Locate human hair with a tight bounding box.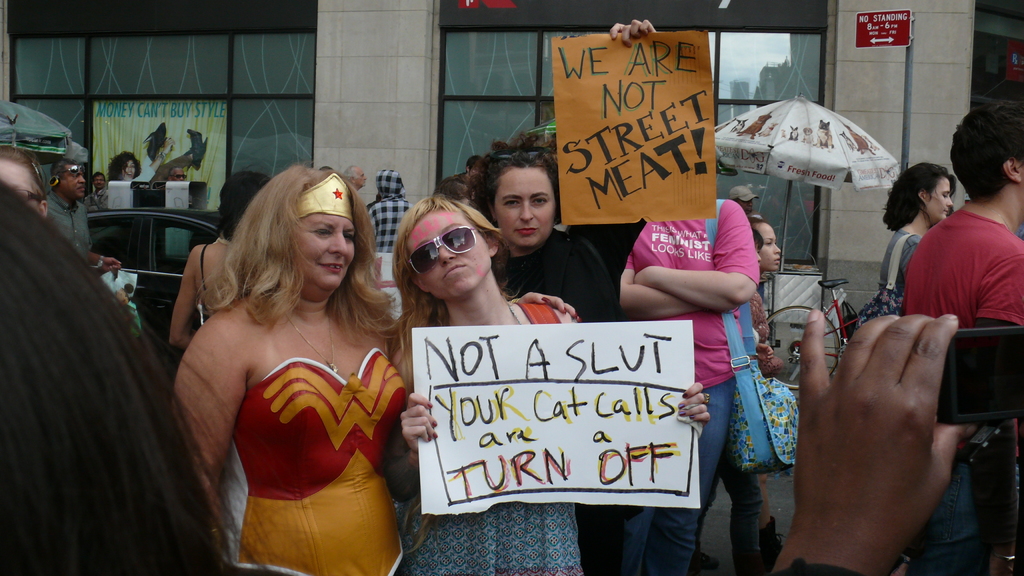
box(950, 101, 1023, 202).
